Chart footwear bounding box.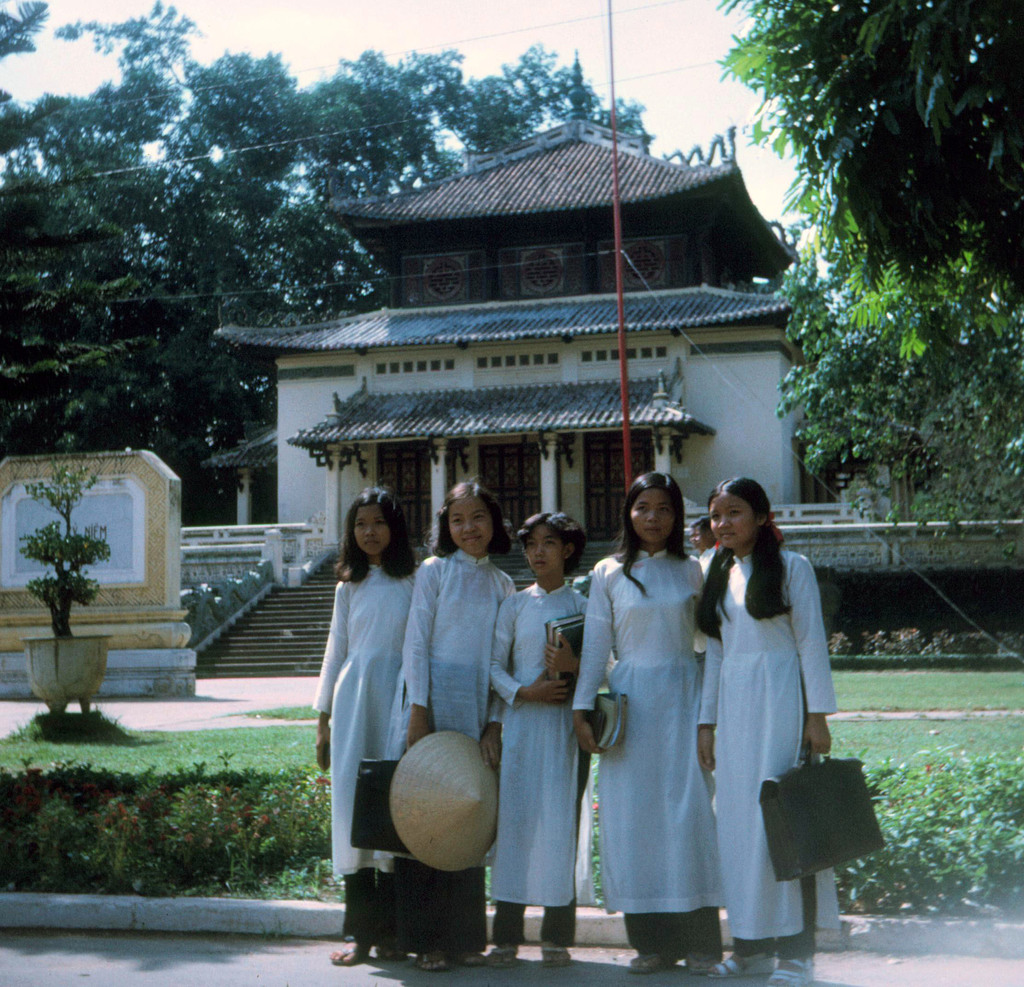
Charted: [x1=690, y1=950, x2=721, y2=977].
